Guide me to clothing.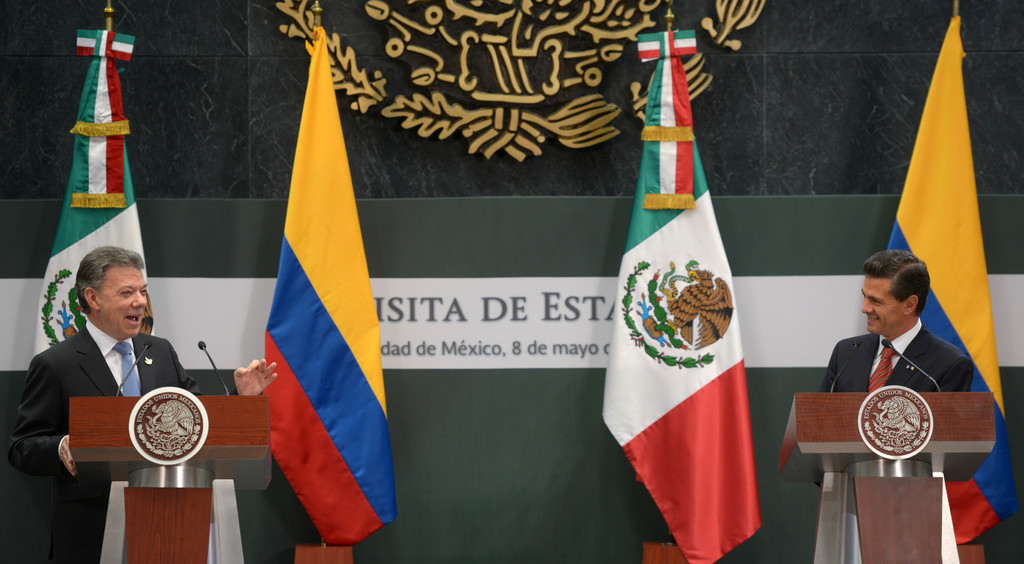
Guidance: locate(828, 322, 972, 392).
